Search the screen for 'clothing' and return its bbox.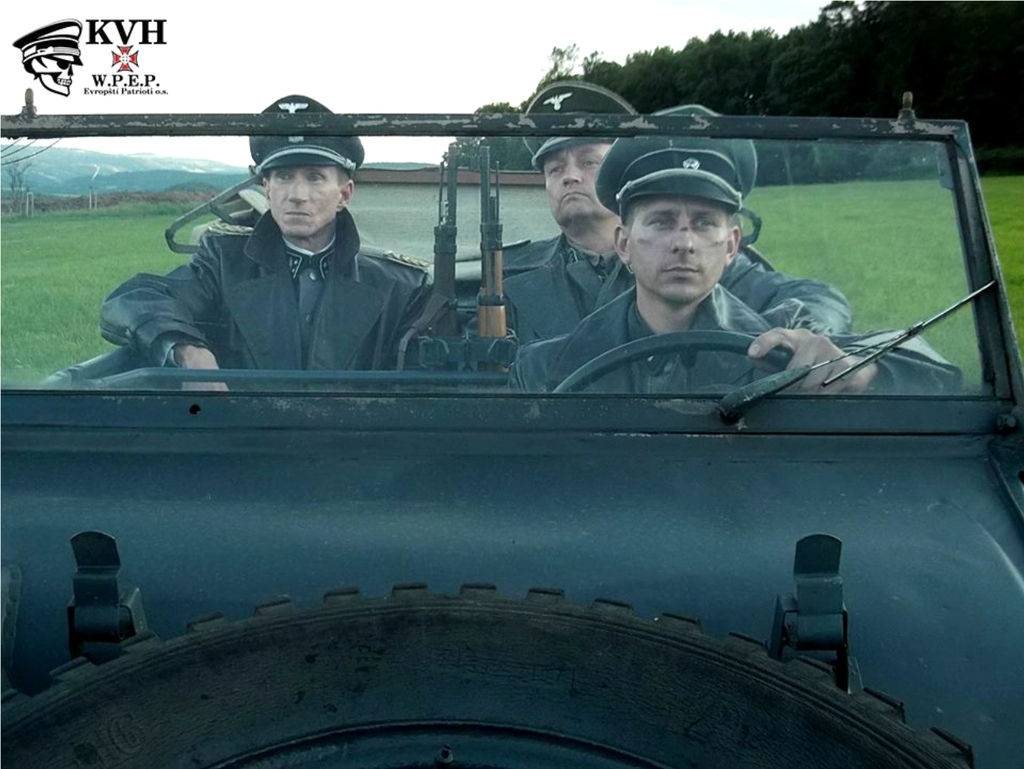
Found: l=488, t=224, r=860, b=351.
